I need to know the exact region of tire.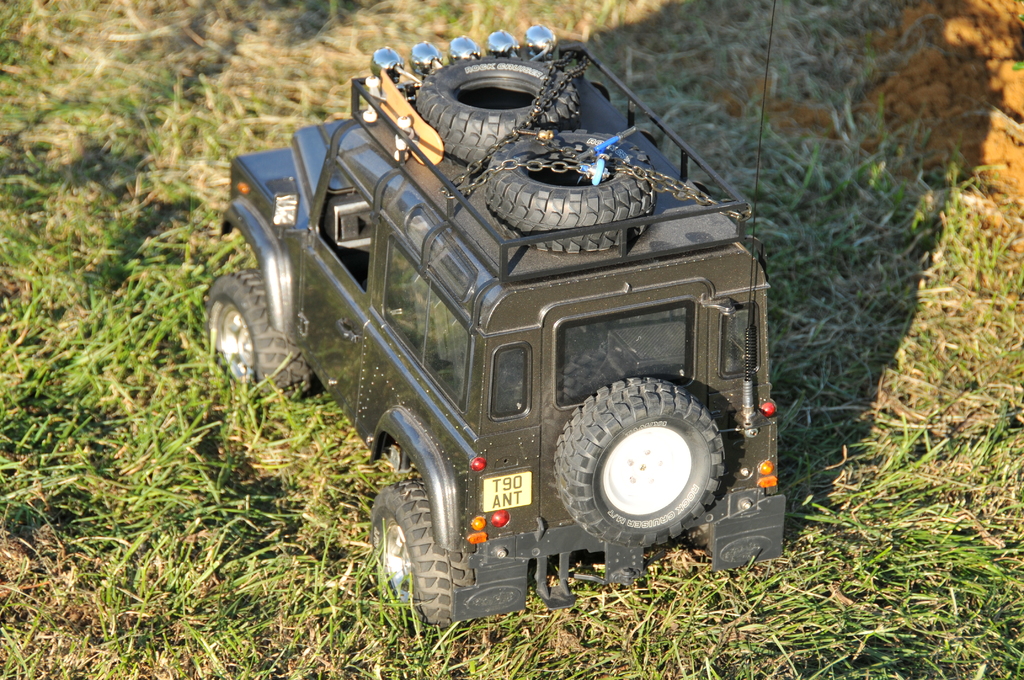
Region: Rect(556, 374, 734, 554).
